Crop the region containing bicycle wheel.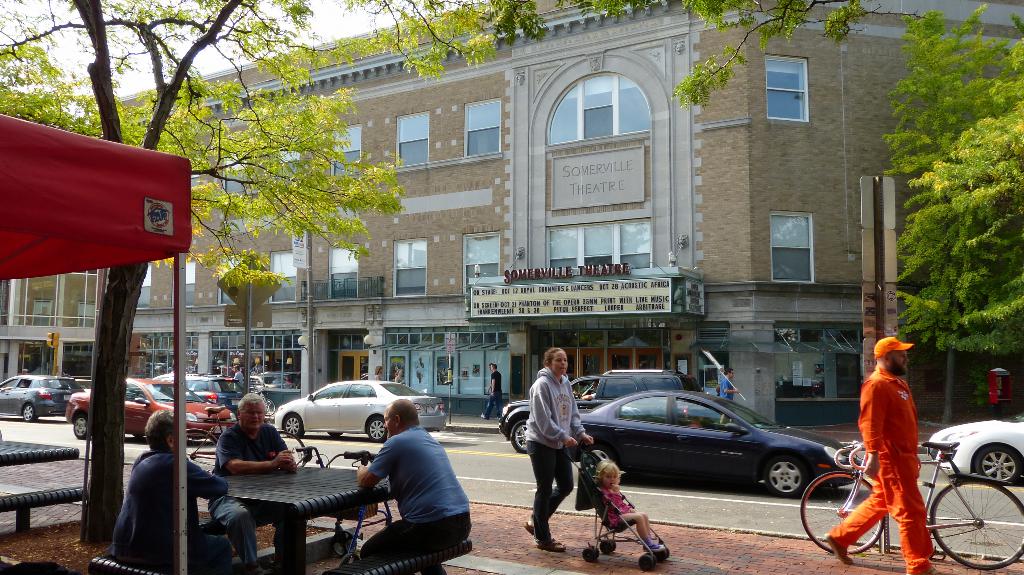
Crop region: (277,429,303,466).
